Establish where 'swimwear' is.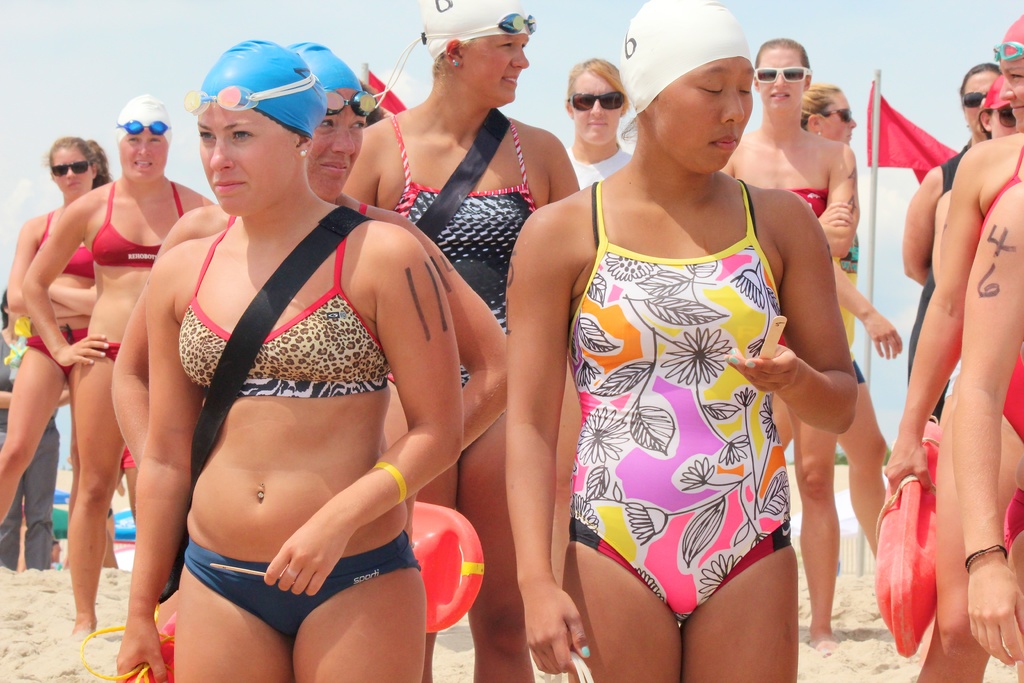
Established at locate(391, 114, 536, 386).
